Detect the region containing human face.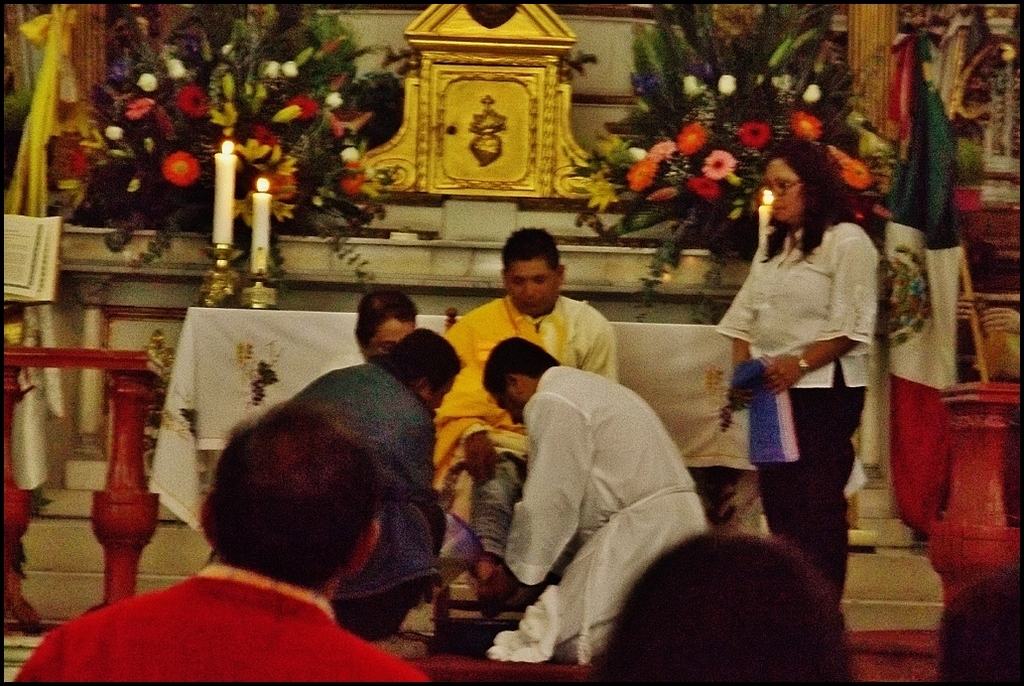
rect(768, 163, 804, 222).
